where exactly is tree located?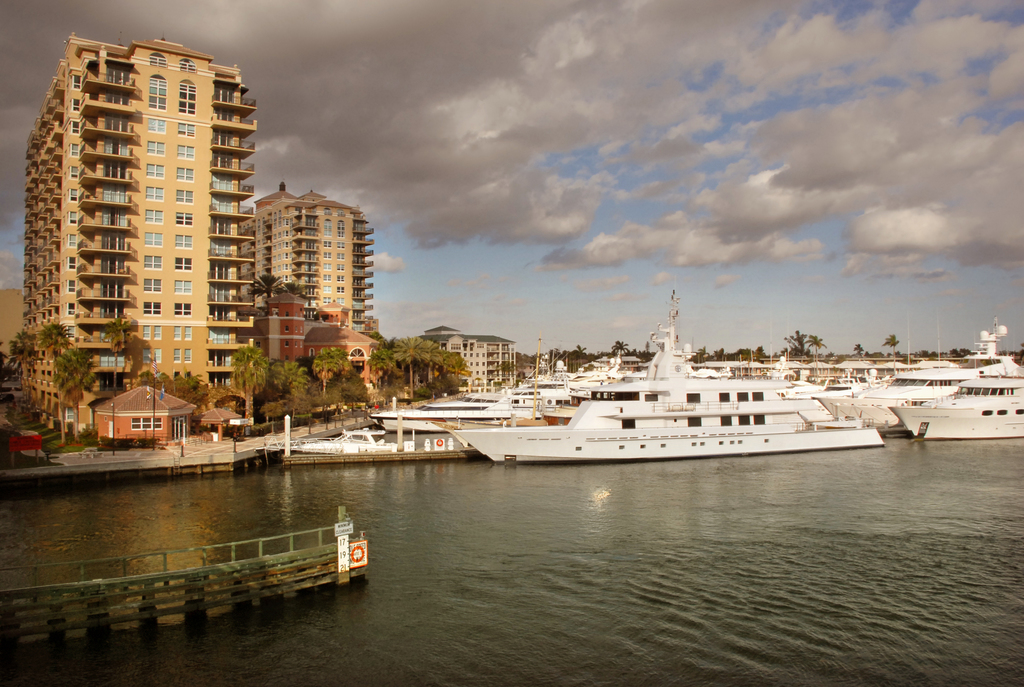
Its bounding box is [953,349,963,354].
